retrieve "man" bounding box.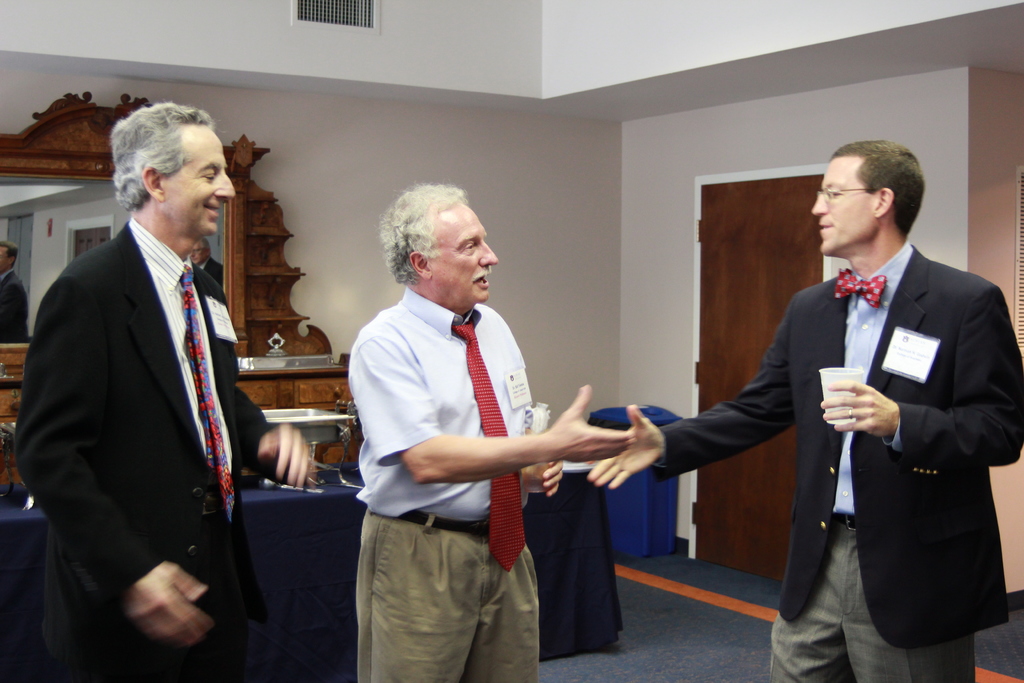
Bounding box: 346 178 635 682.
